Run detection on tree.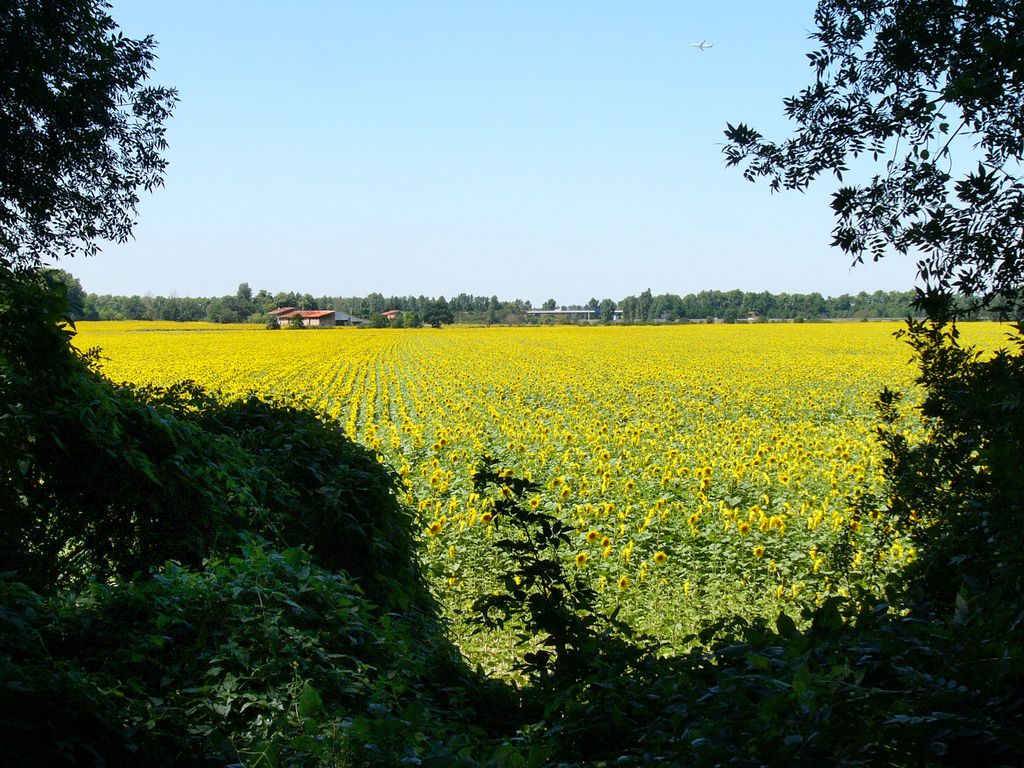
Result: 0, 0, 188, 294.
